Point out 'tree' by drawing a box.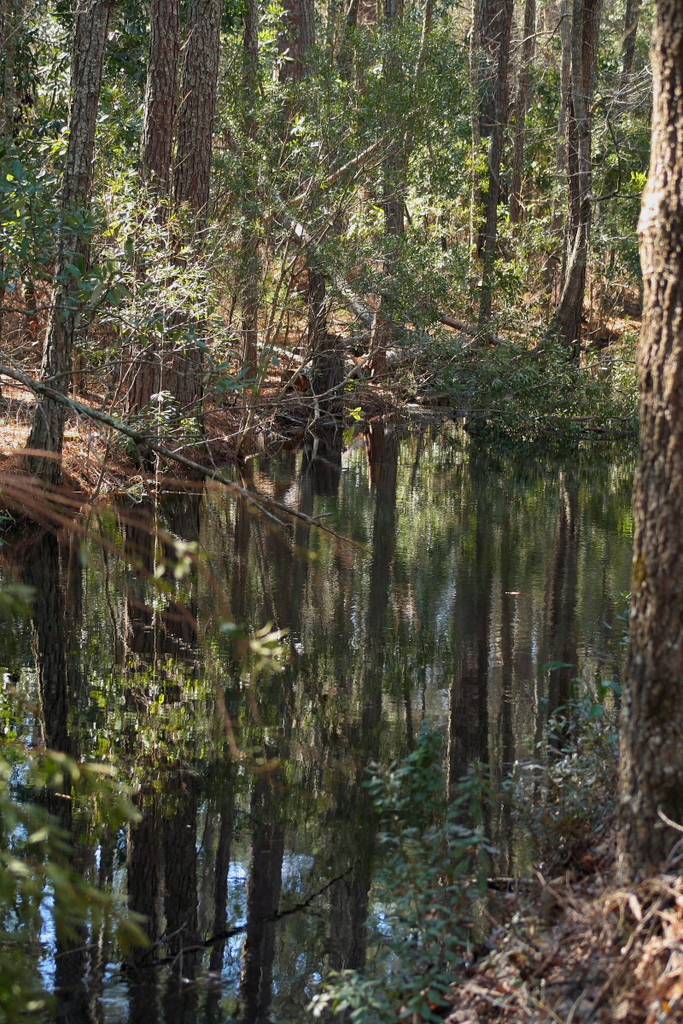
locate(114, 0, 195, 406).
